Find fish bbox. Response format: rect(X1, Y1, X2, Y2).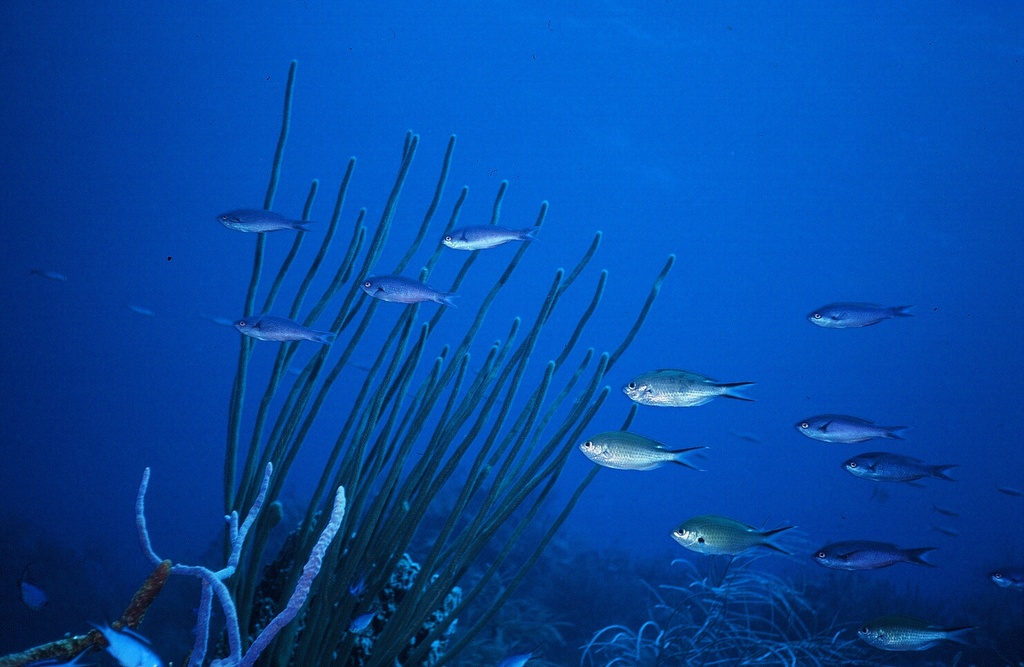
rect(573, 439, 709, 483).
